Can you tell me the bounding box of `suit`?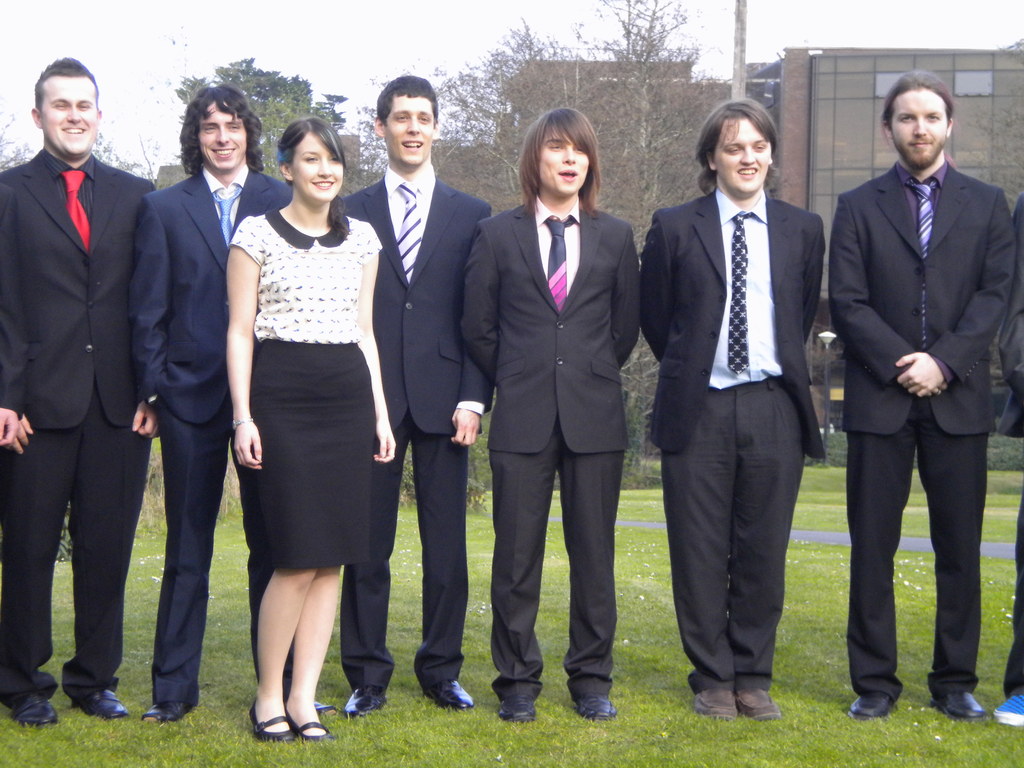
(461, 190, 639, 701).
